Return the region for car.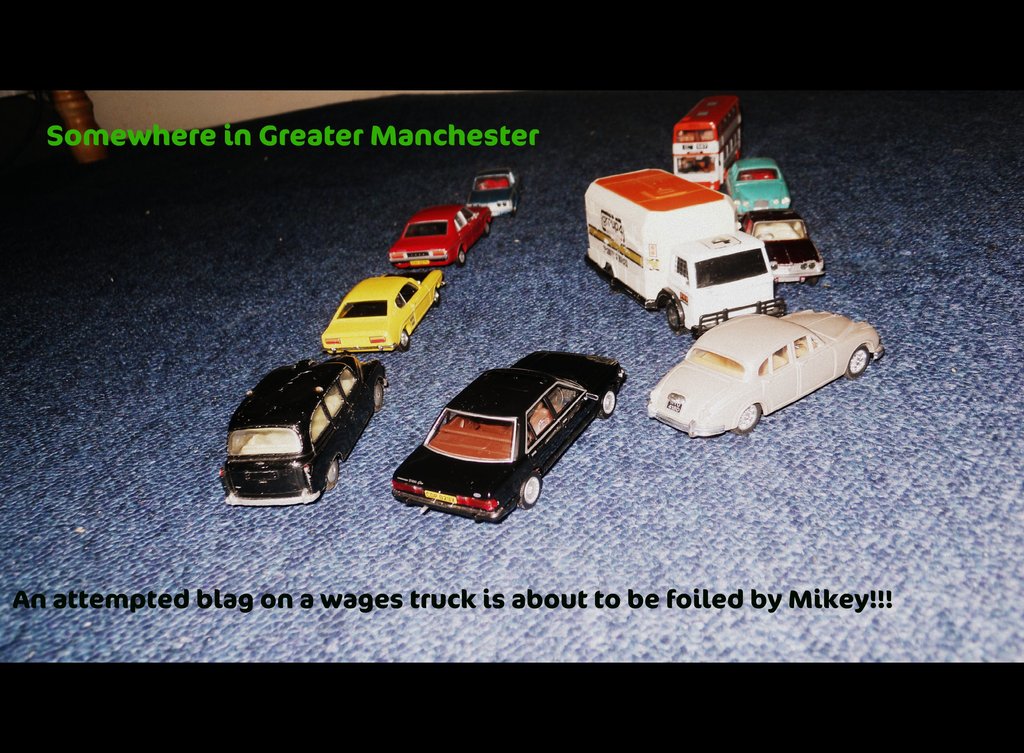
{"left": 725, "top": 159, "right": 792, "bottom": 218}.
